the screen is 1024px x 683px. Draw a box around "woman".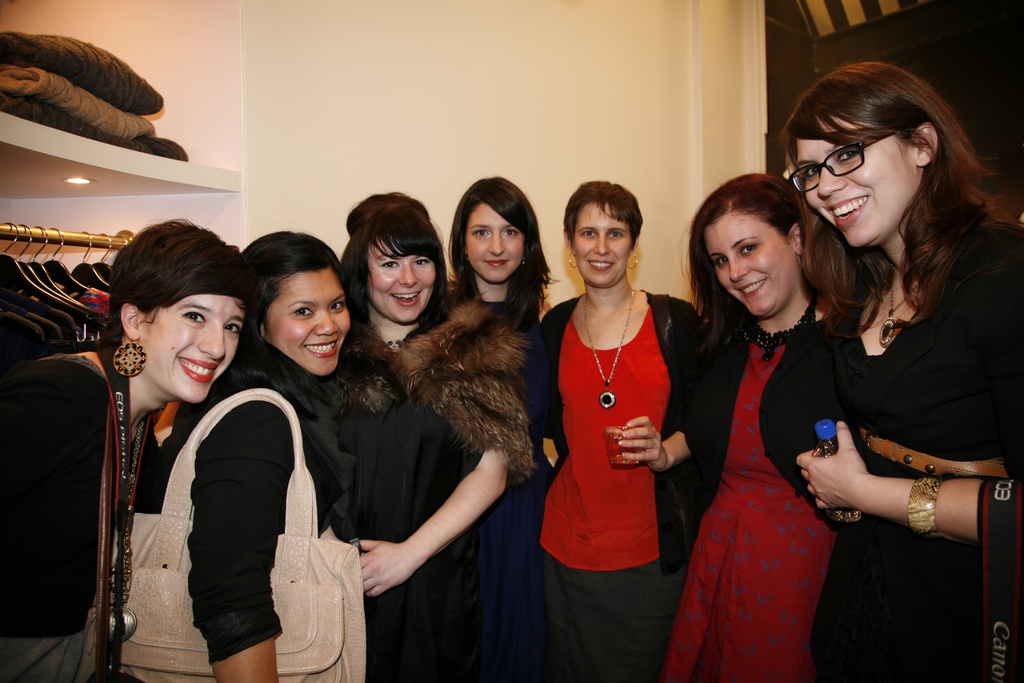
145/230/357/674.
